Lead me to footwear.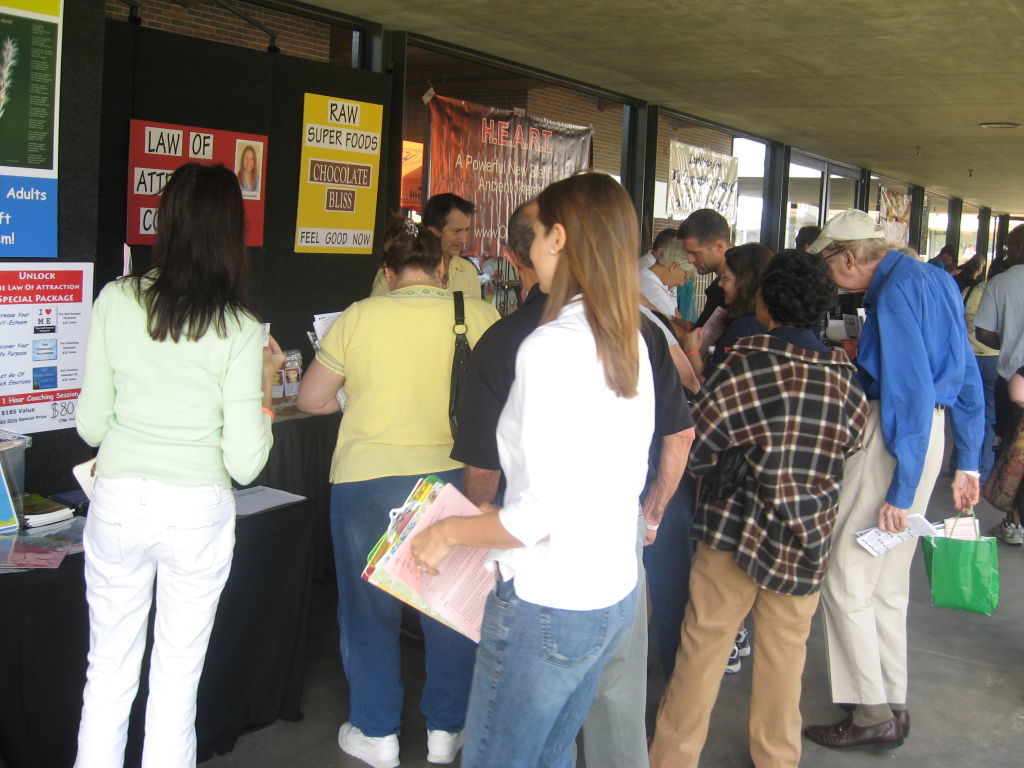
Lead to crop(425, 728, 463, 767).
